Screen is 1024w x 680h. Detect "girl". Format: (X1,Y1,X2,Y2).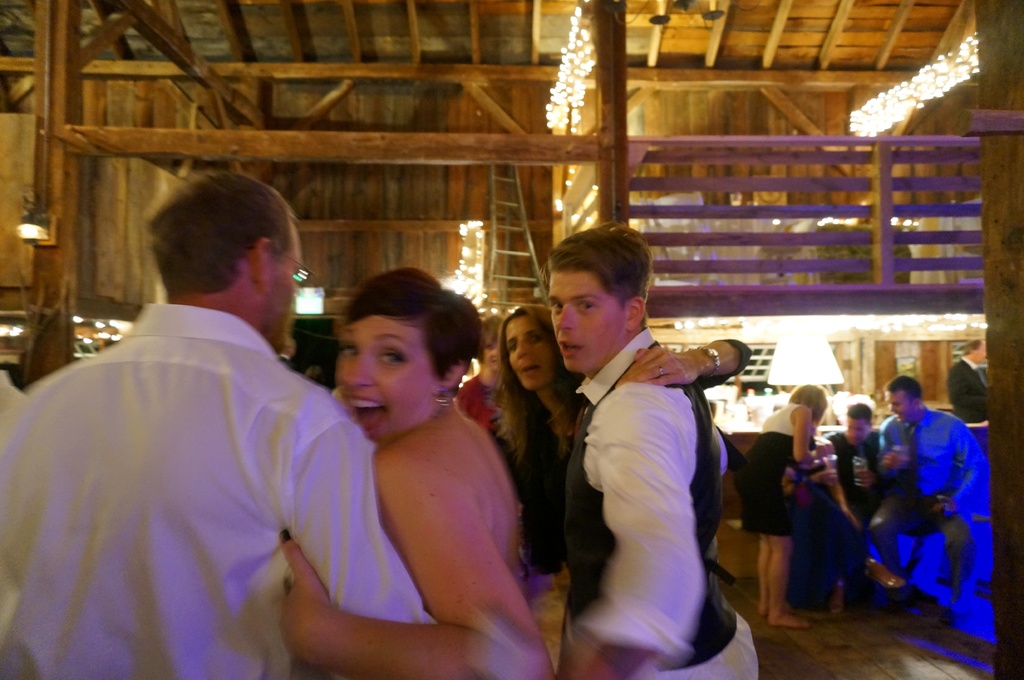
(488,304,758,603).
